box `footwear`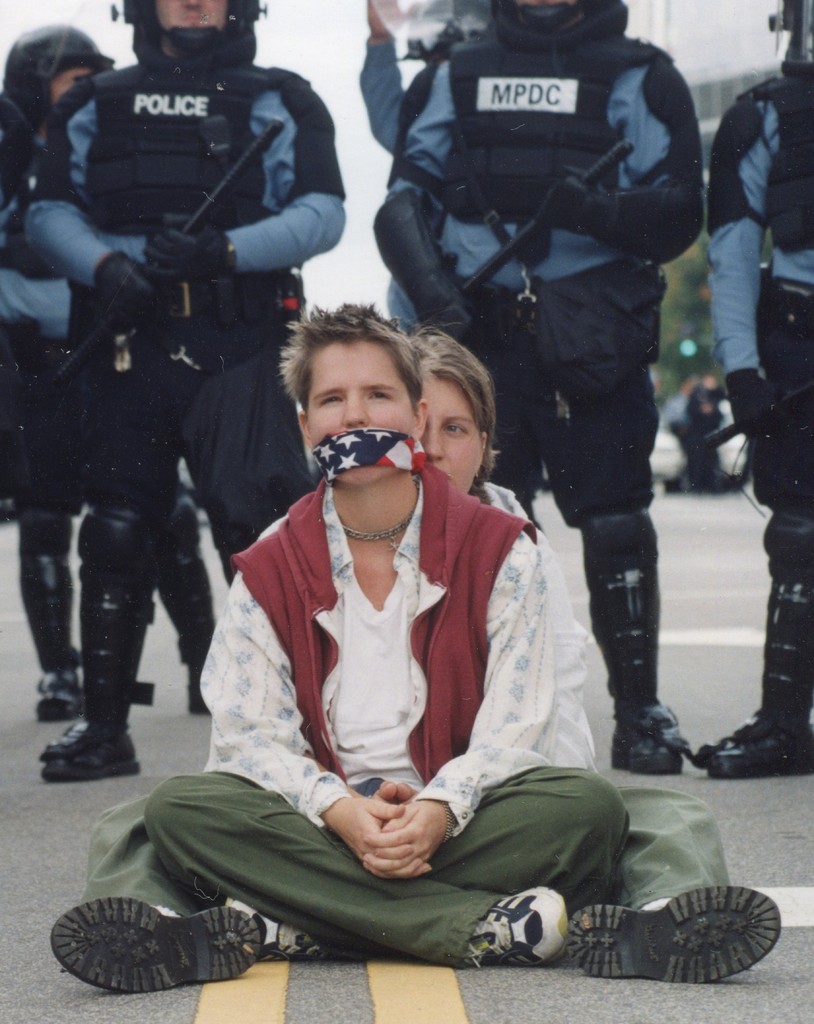
x1=568, y1=883, x2=785, y2=982
